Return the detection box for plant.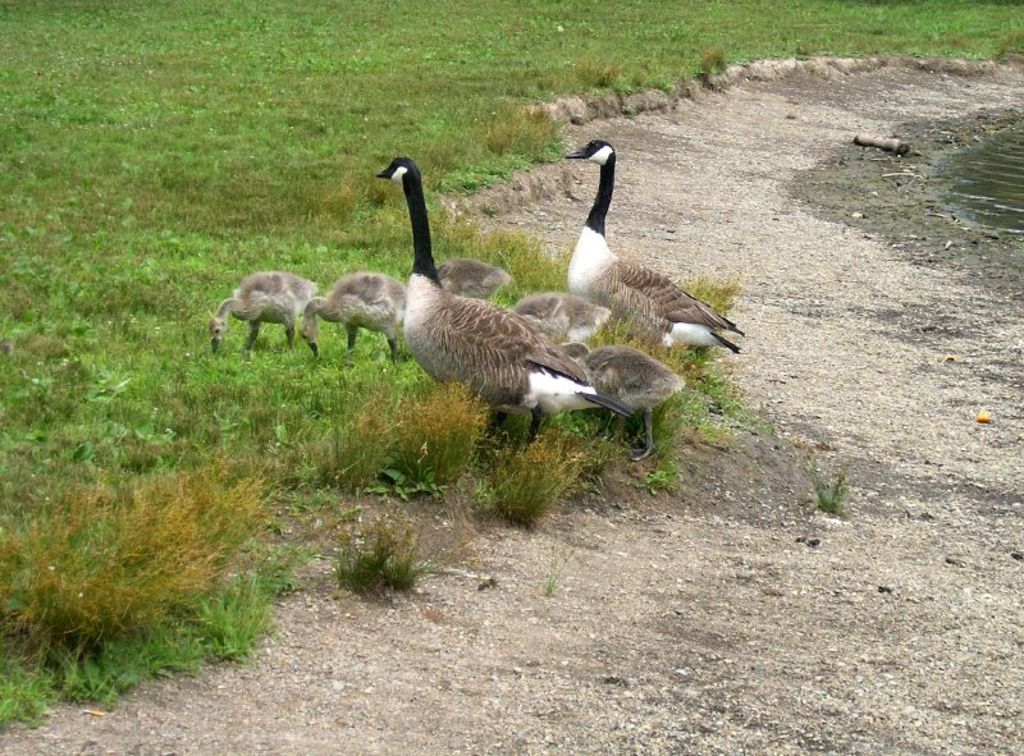
rect(310, 524, 436, 606).
